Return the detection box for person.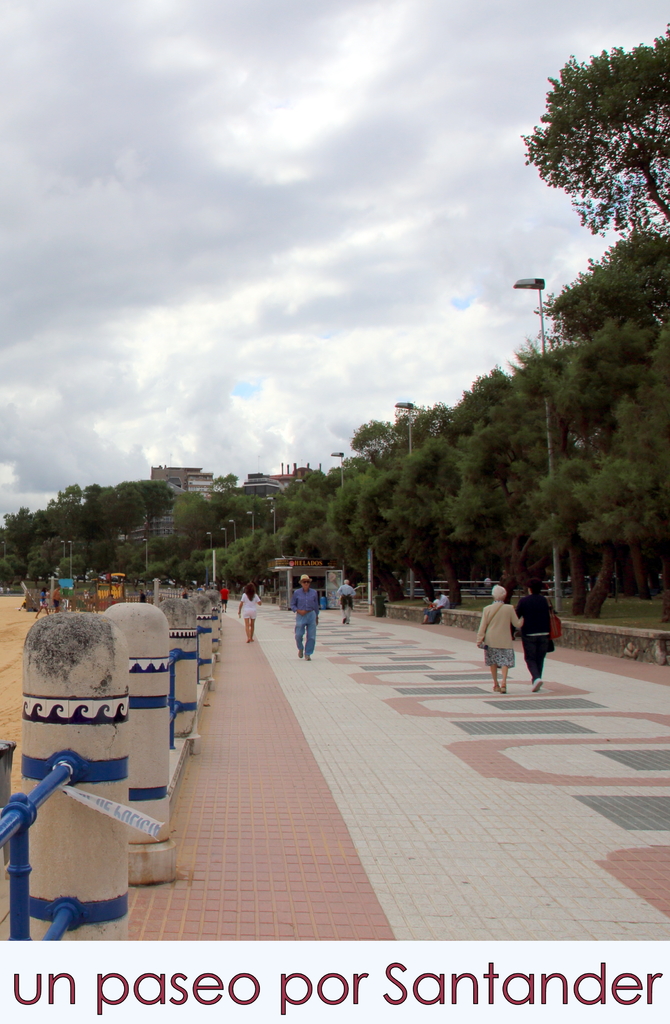
(517,573,557,692).
